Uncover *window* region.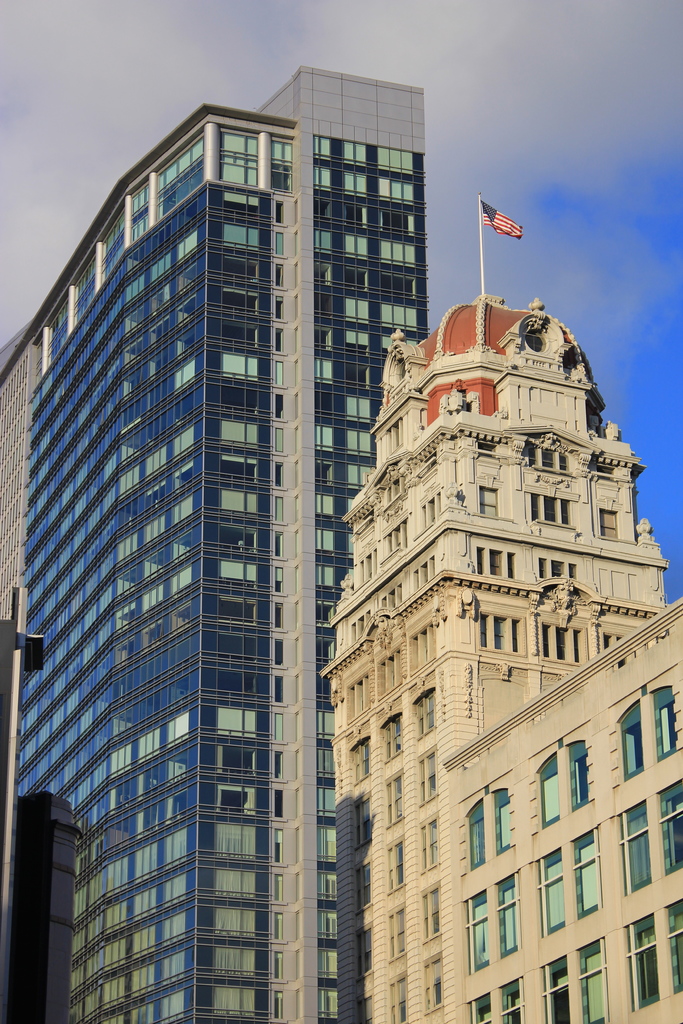
Uncovered: region(384, 765, 406, 818).
